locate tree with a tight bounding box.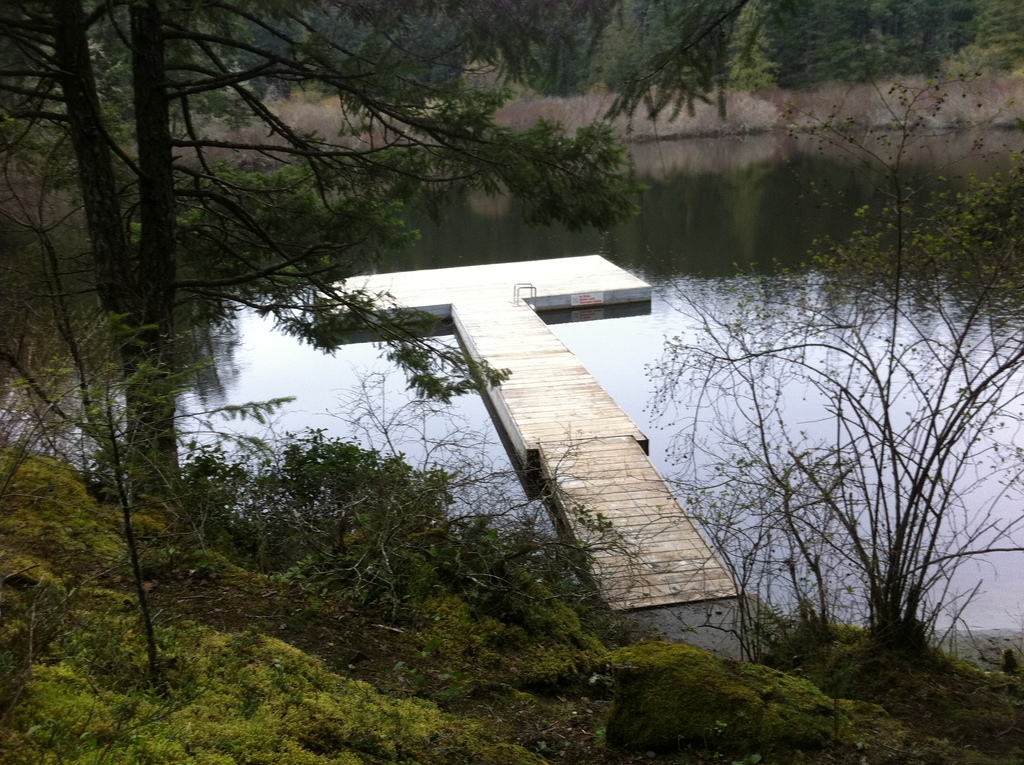
870:0:975:84.
